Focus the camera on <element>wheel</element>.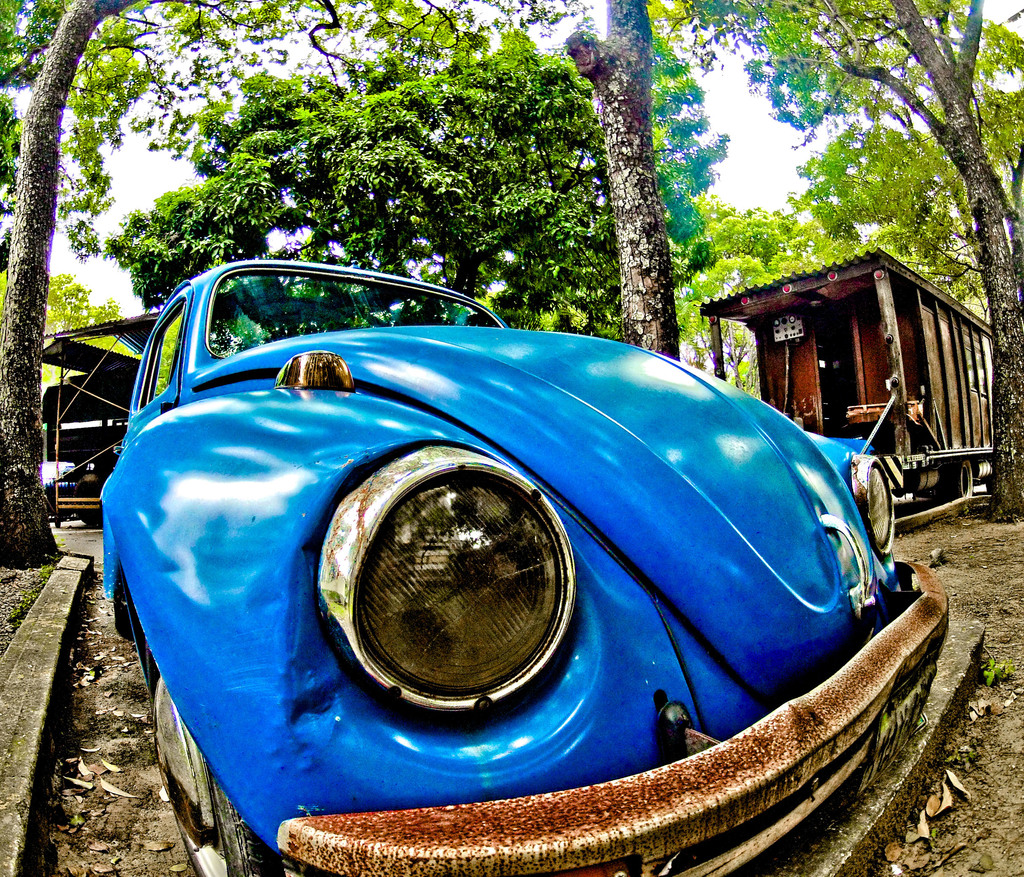
Focus region: [144, 646, 276, 876].
